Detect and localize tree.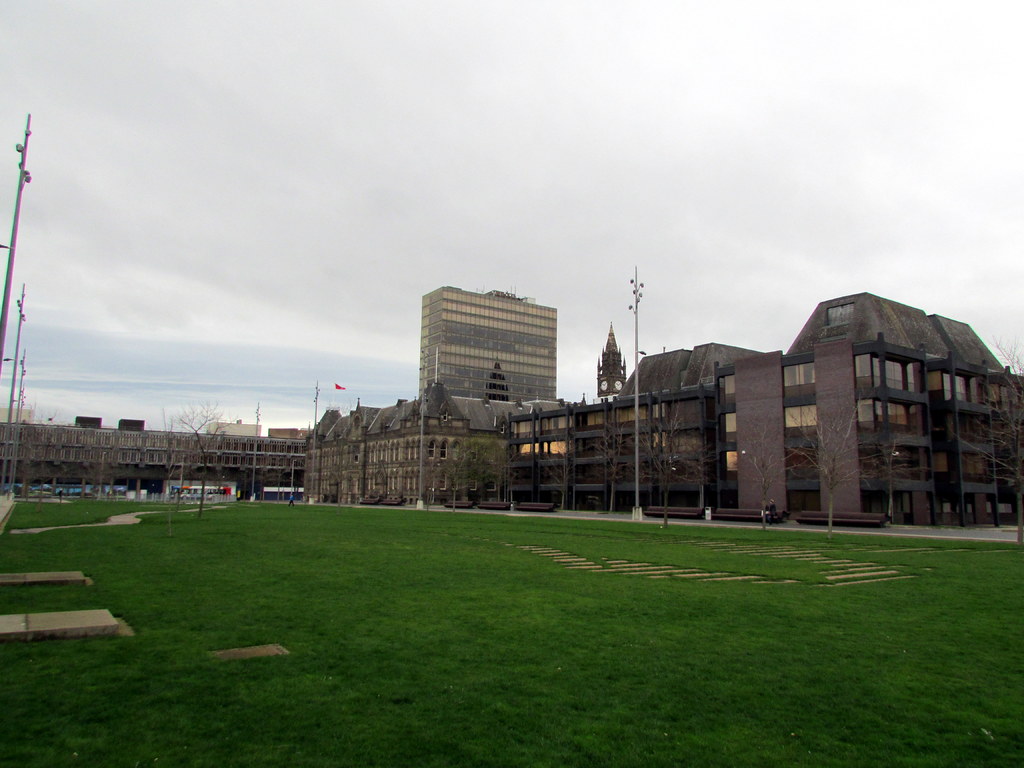
Localized at {"left": 956, "top": 335, "right": 1023, "bottom": 529}.
